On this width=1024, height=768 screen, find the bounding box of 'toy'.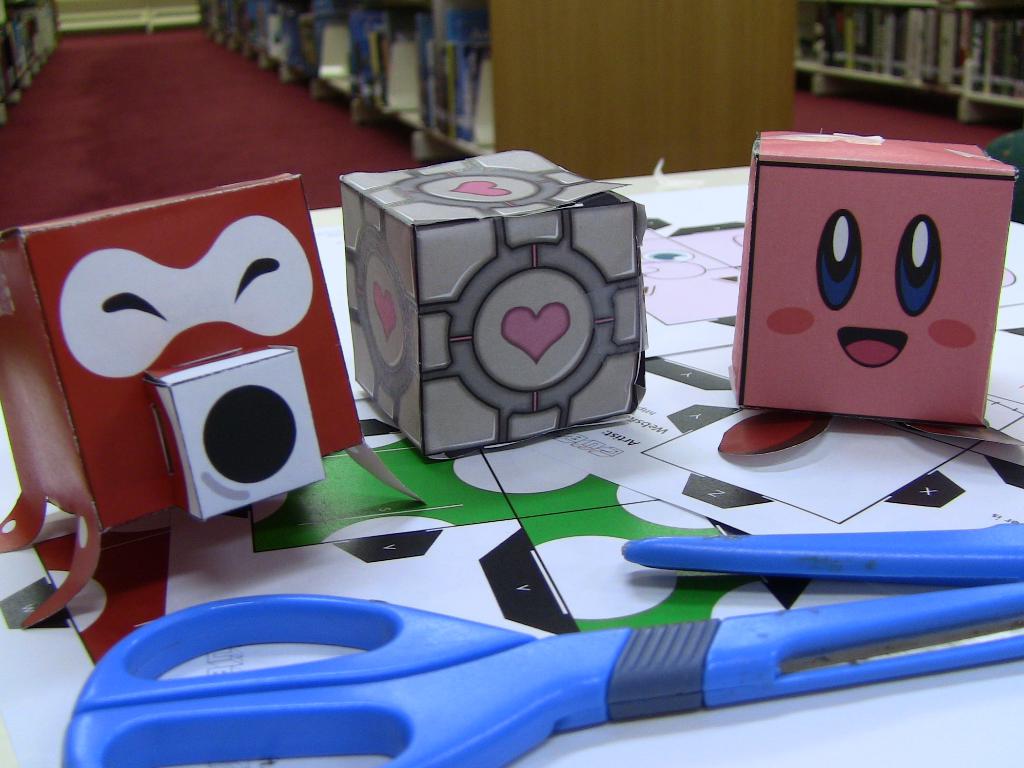
Bounding box: x1=4 y1=170 x2=367 y2=533.
